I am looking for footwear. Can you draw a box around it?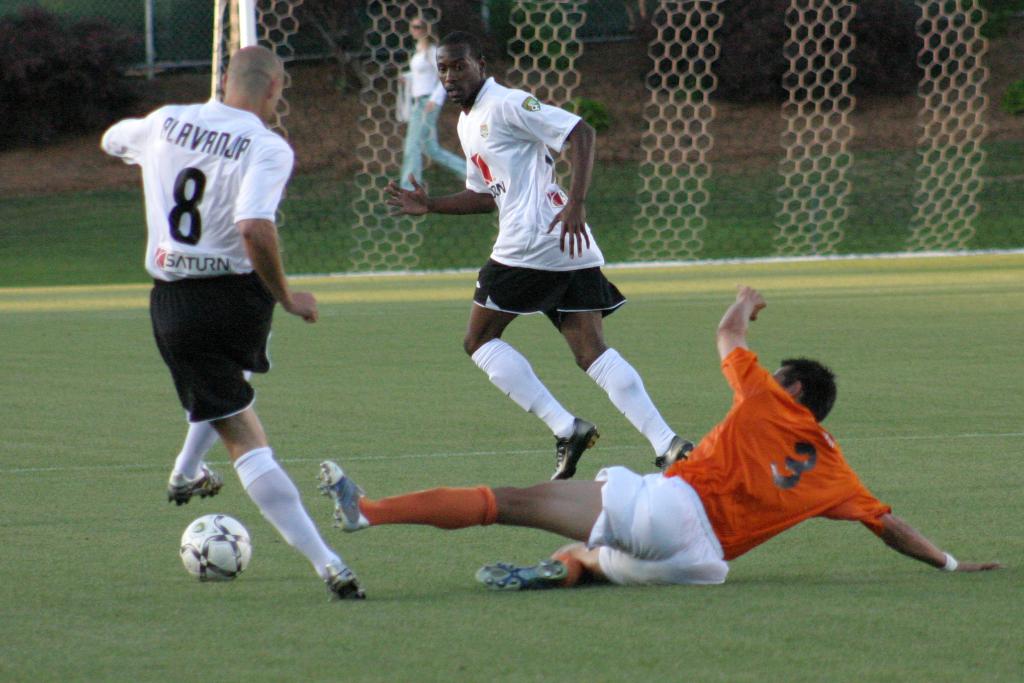
Sure, the bounding box is x1=161 y1=458 x2=227 y2=509.
